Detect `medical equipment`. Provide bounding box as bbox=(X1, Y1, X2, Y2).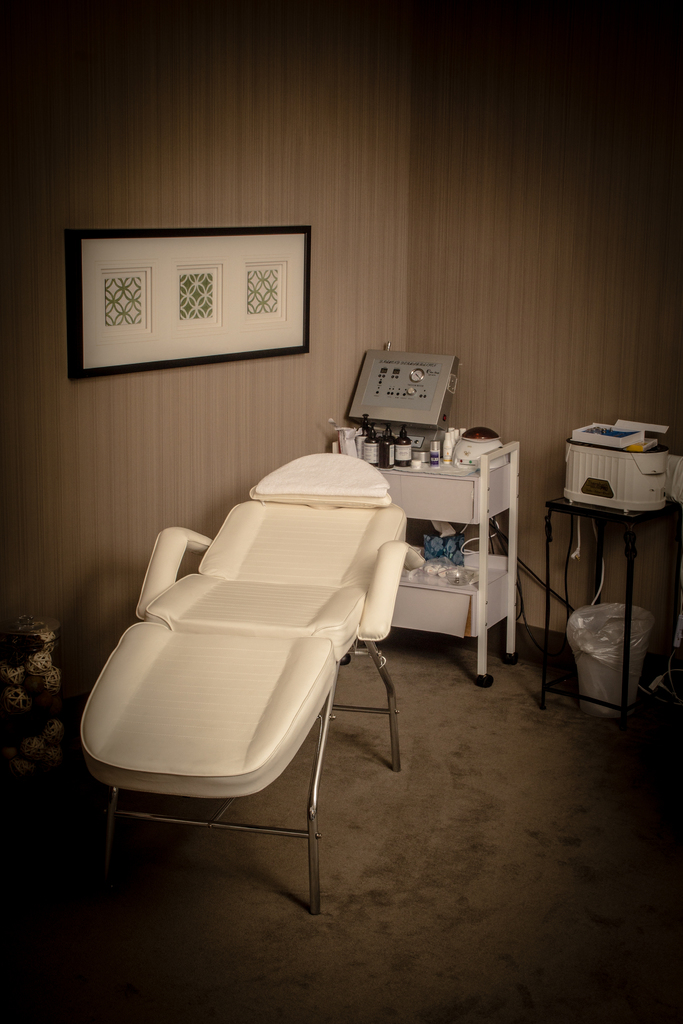
bbox=(55, 440, 466, 829).
